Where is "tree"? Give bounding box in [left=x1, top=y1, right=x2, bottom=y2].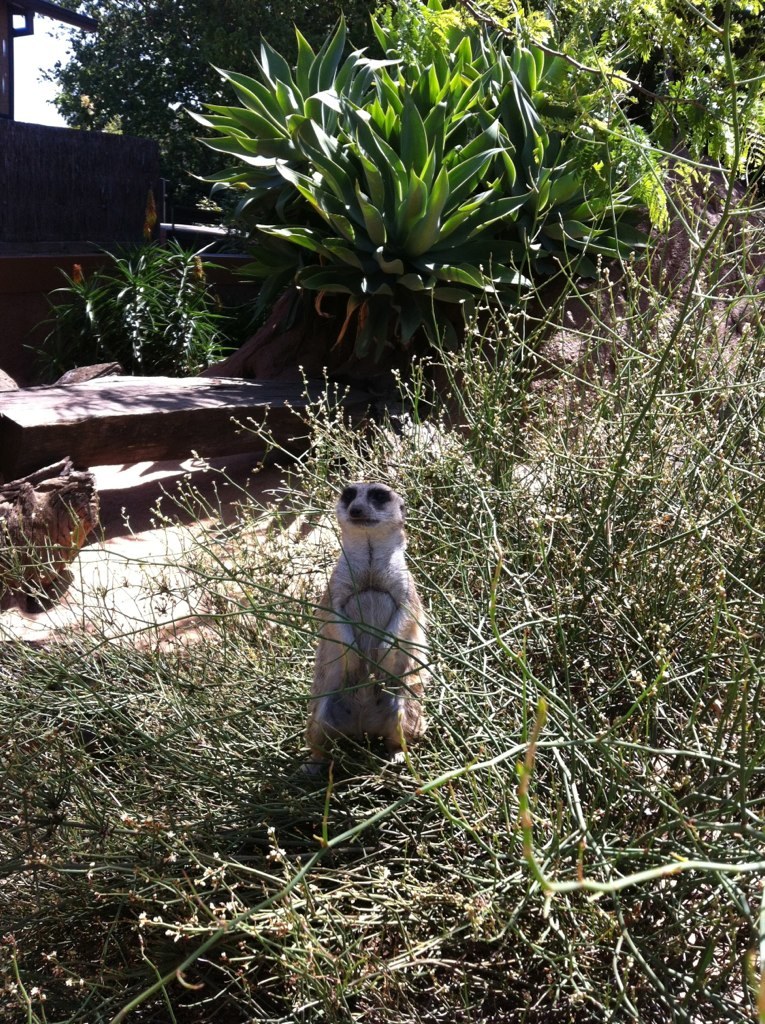
[left=34, top=15, right=244, bottom=143].
